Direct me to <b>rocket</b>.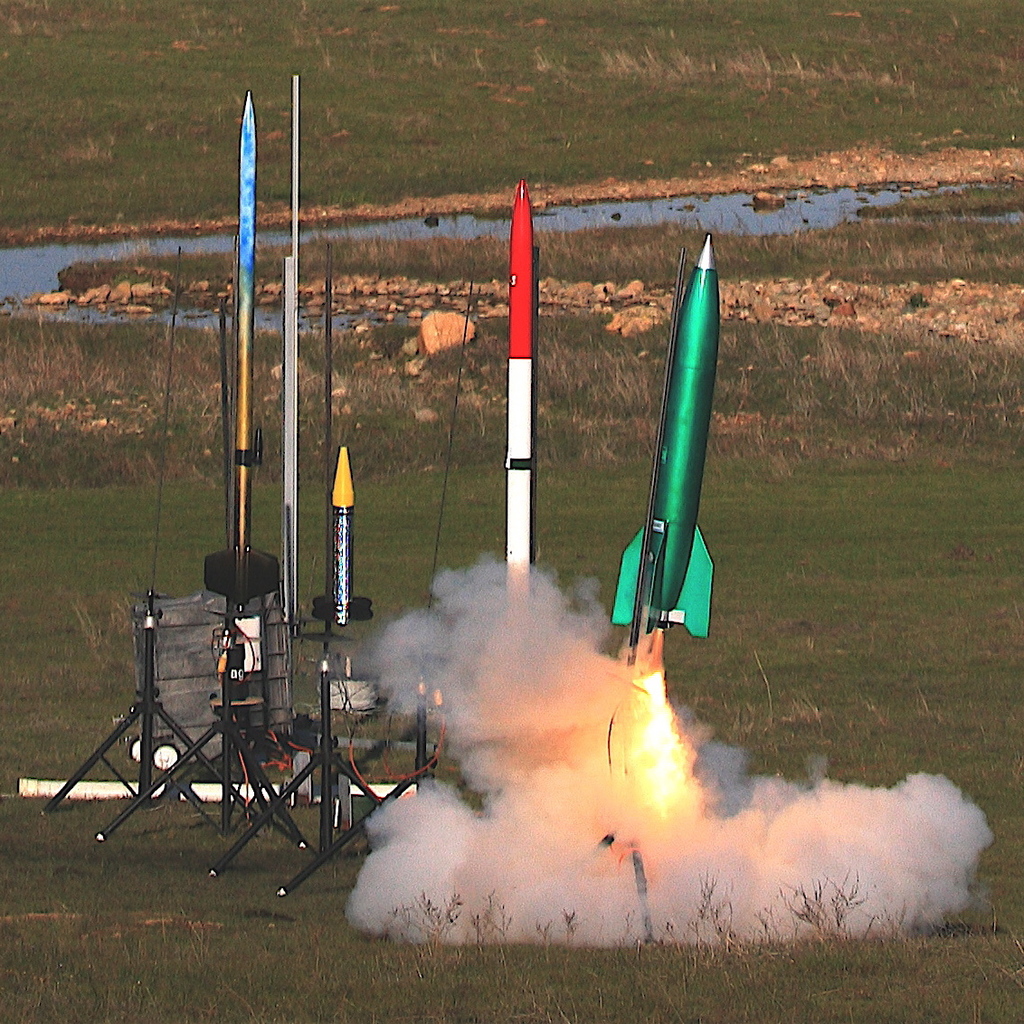
Direction: bbox=[505, 180, 535, 591].
